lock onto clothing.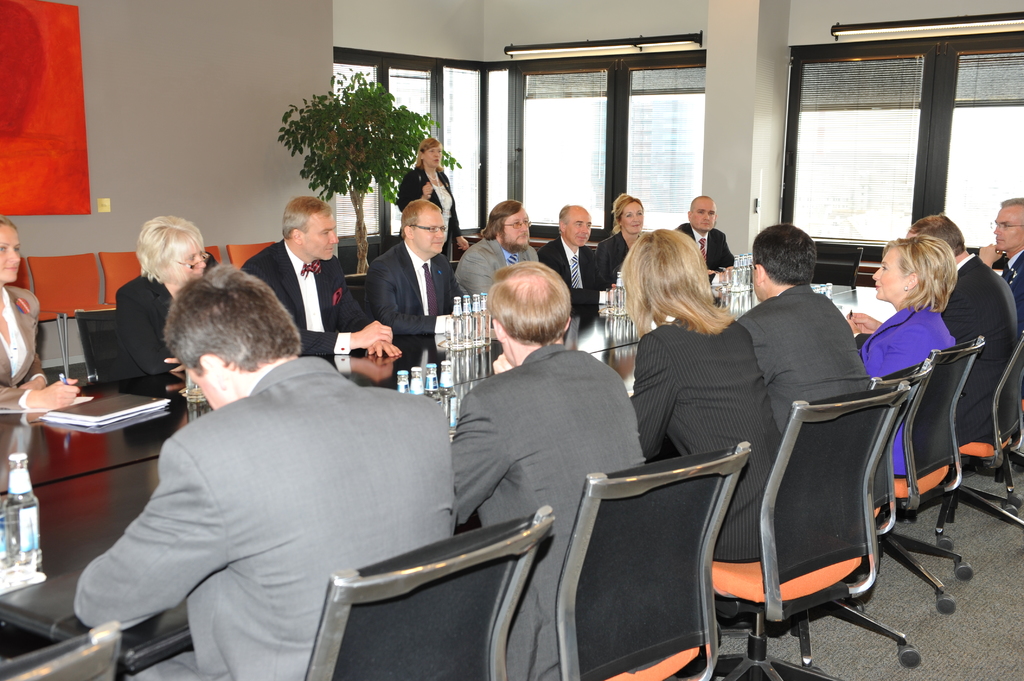
Locked: 0:282:46:408.
